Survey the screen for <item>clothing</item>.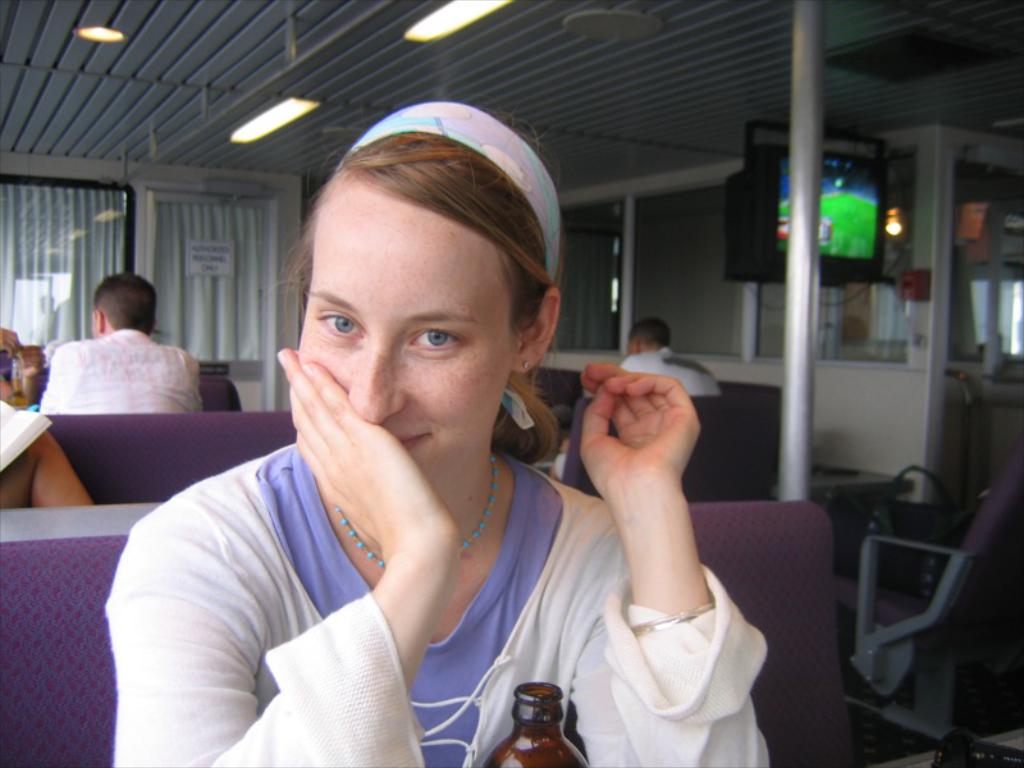
Survey found: (554, 346, 721, 481).
